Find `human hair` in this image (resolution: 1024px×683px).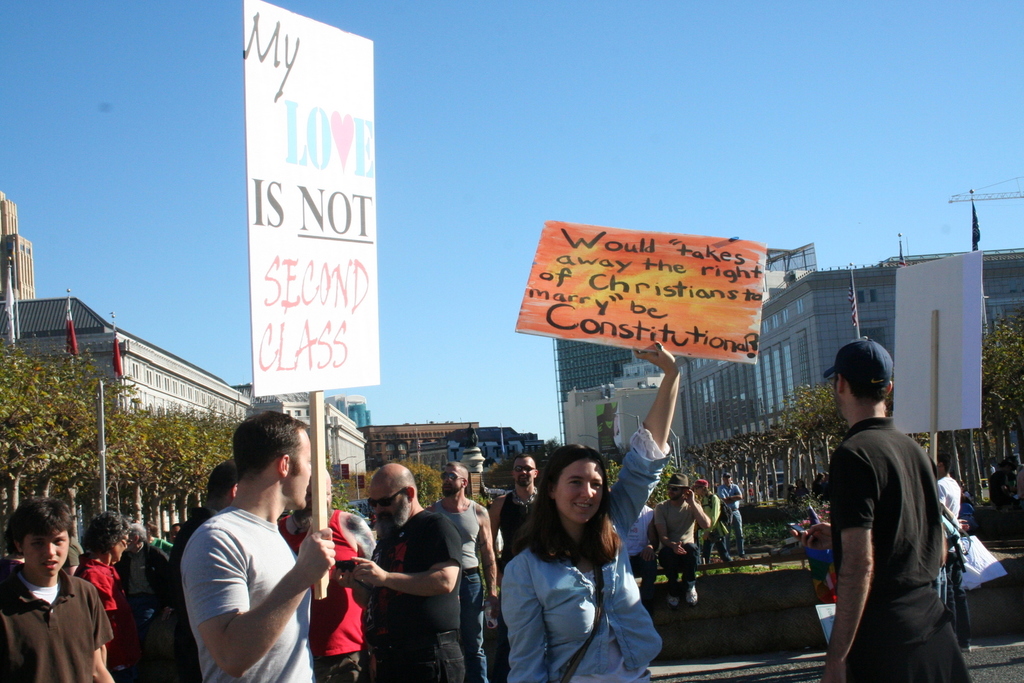
pyautogui.locateOnScreen(6, 497, 70, 559).
